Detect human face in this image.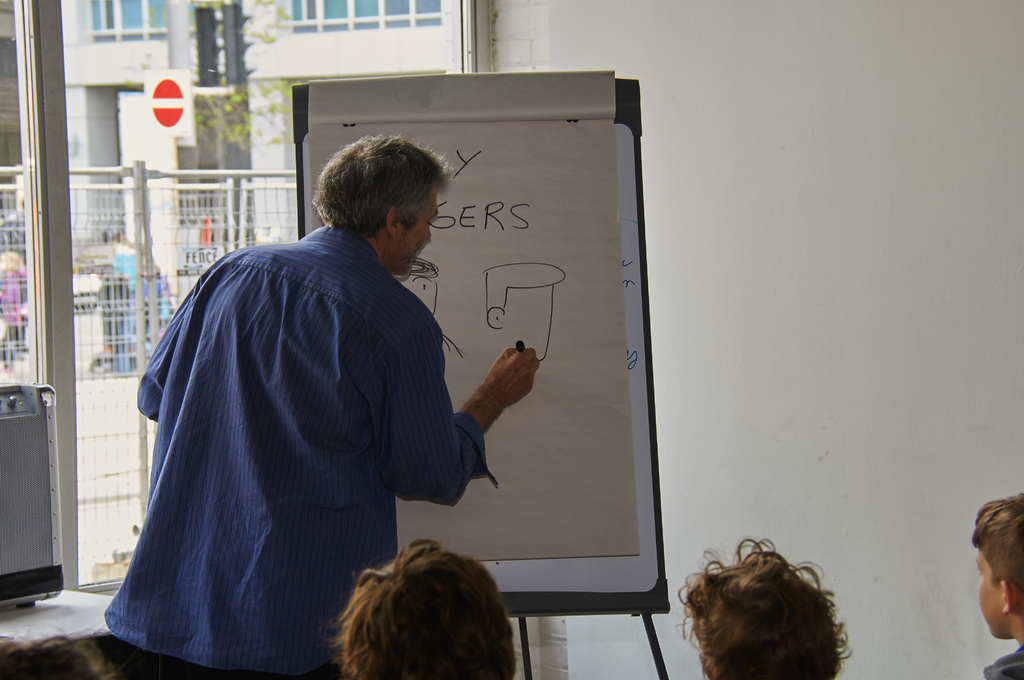
Detection: <box>975,547,1002,636</box>.
